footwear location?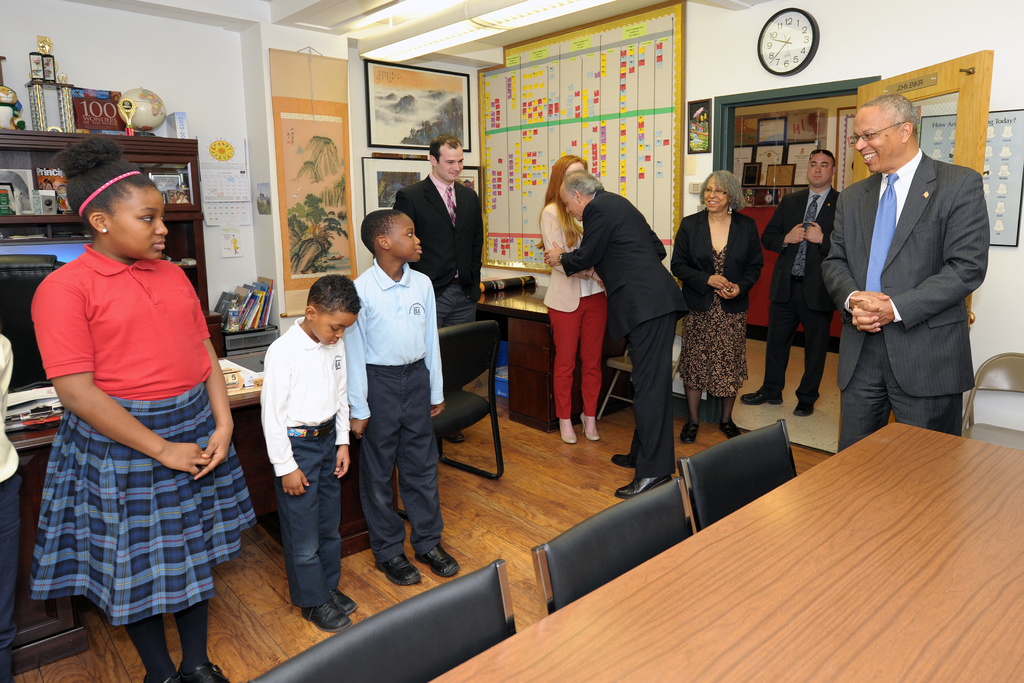
{"x1": 790, "y1": 397, "x2": 814, "y2": 415}
